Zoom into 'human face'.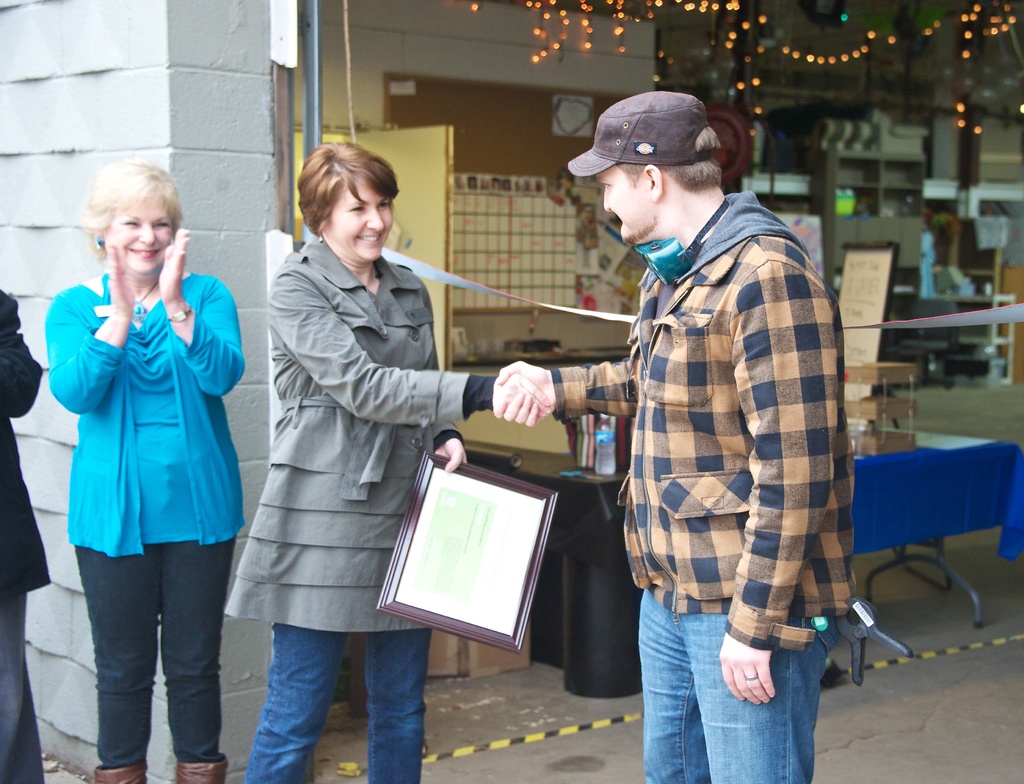
Zoom target: box=[329, 172, 394, 261].
